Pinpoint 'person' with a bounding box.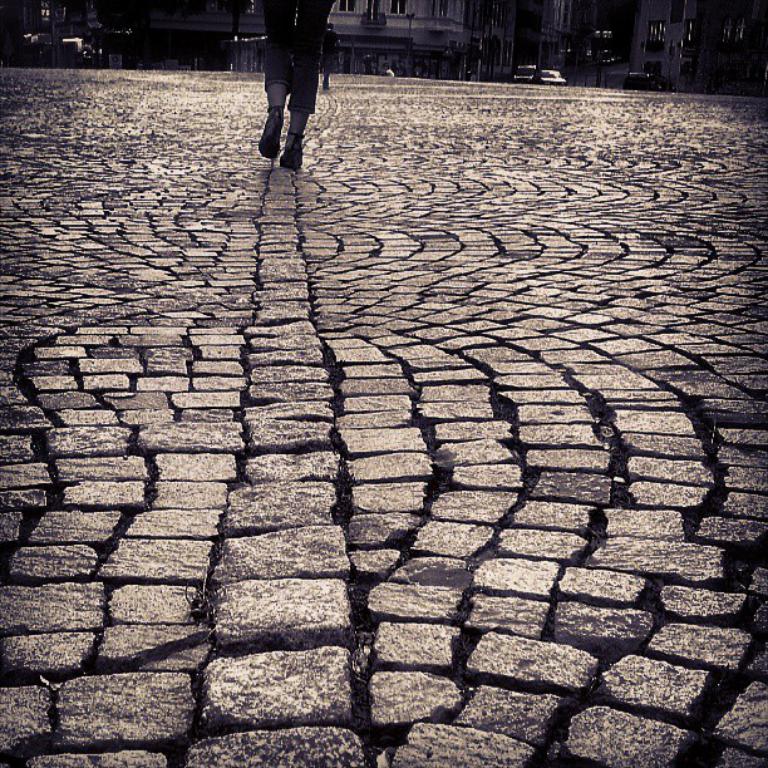
detection(256, 0, 335, 169).
